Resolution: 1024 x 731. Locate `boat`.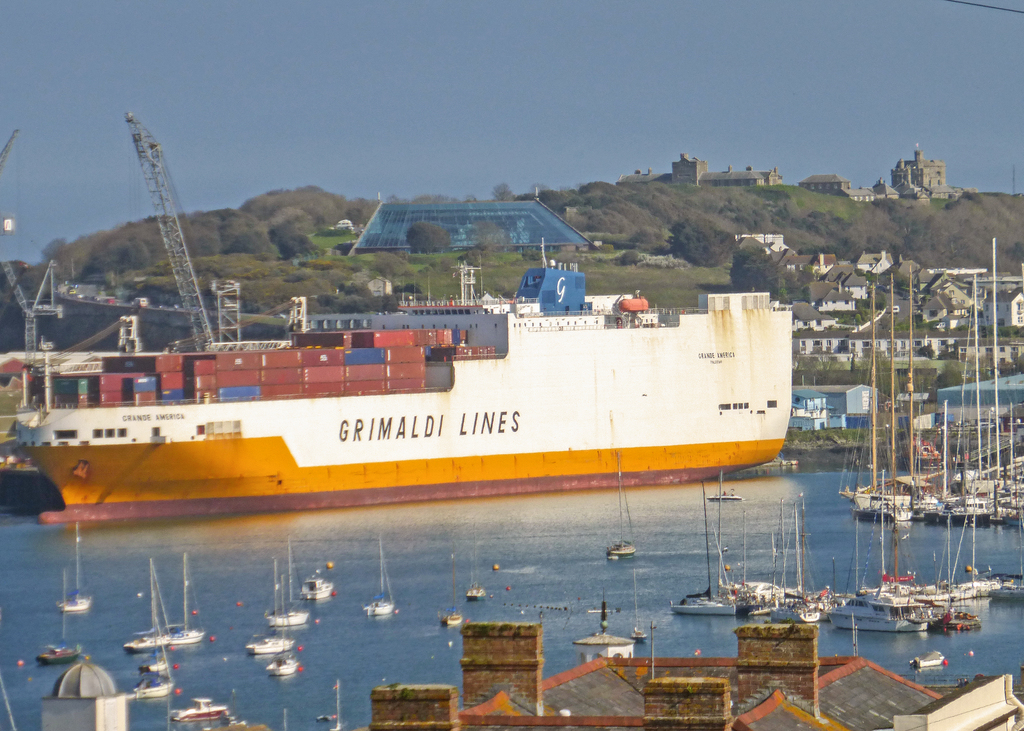
<region>126, 659, 186, 712</region>.
